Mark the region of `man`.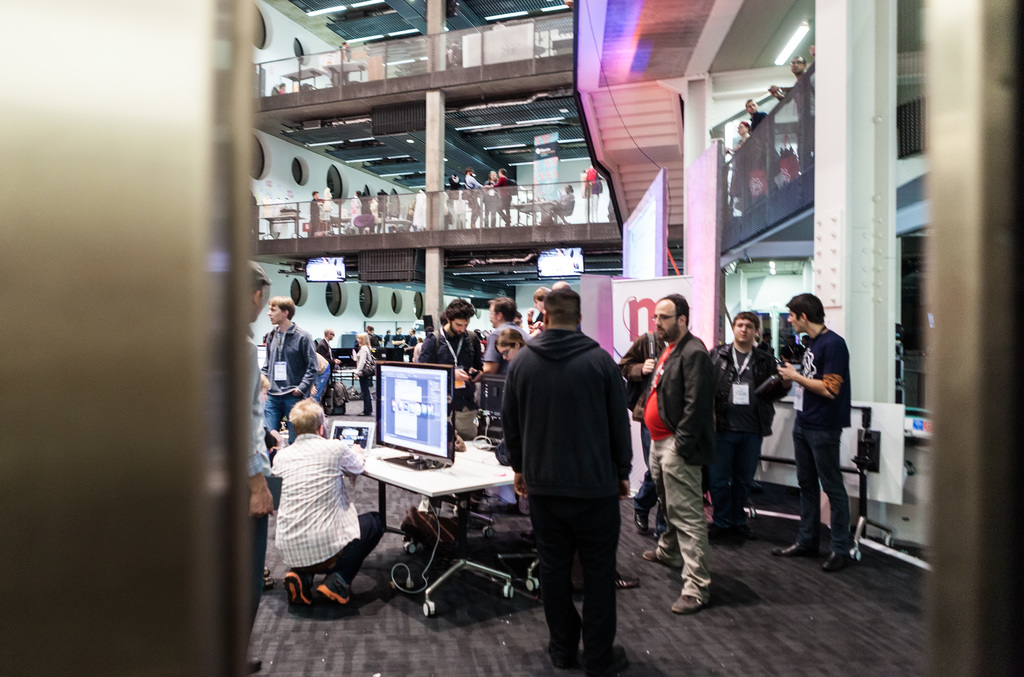
Region: 640, 292, 708, 614.
